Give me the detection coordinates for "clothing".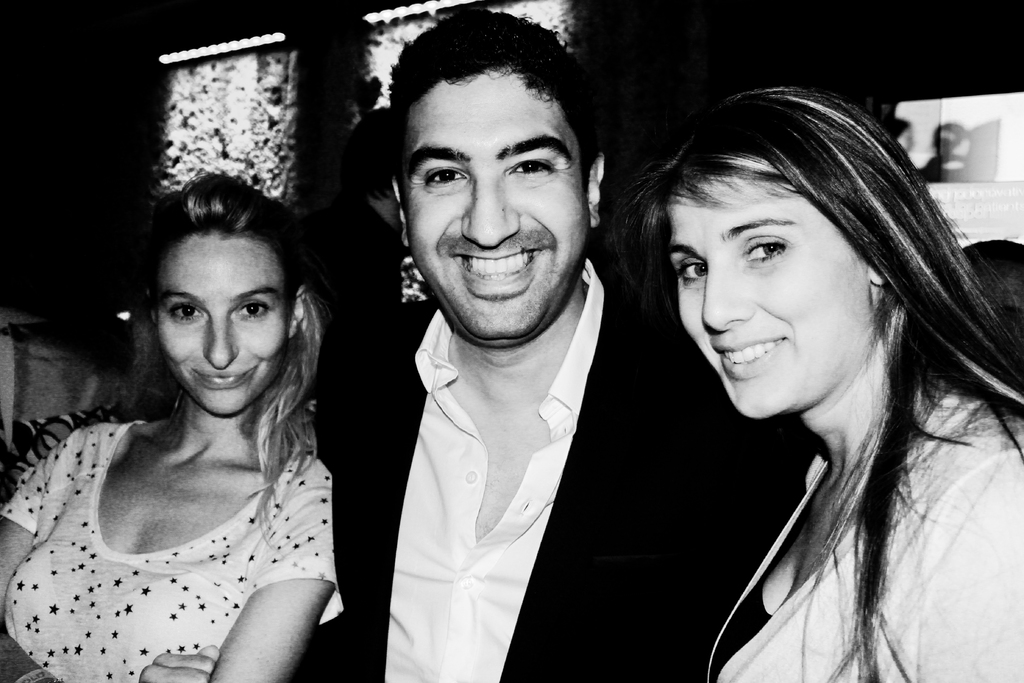
detection(20, 358, 341, 664).
